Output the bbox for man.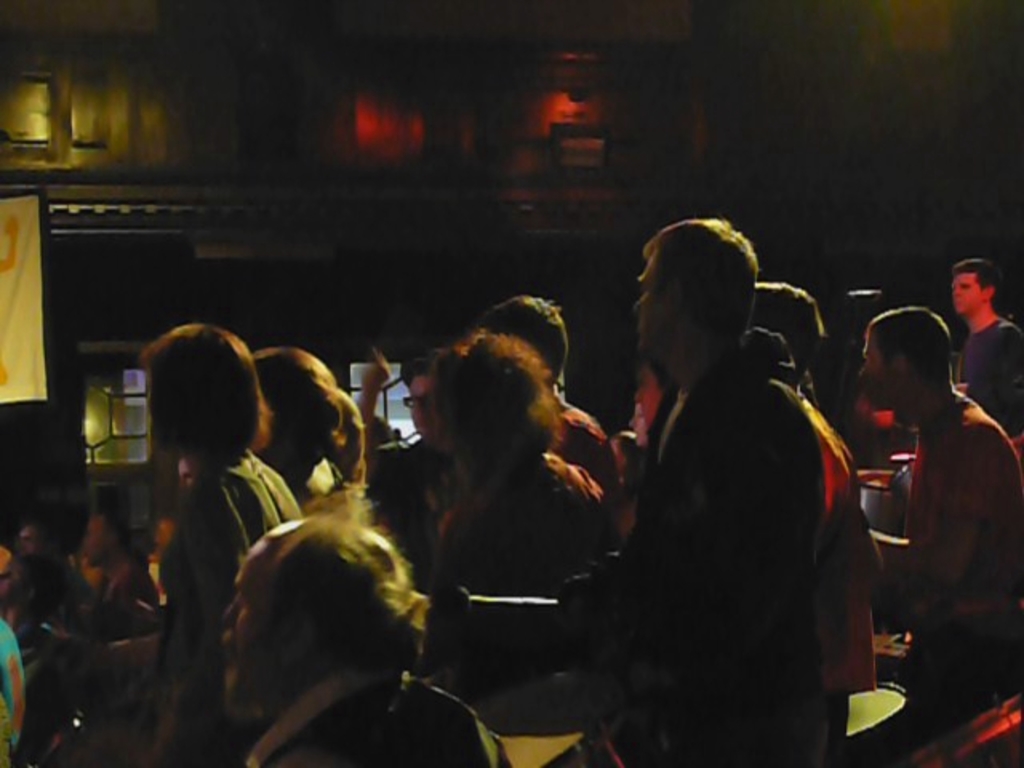
bbox(546, 210, 835, 766).
